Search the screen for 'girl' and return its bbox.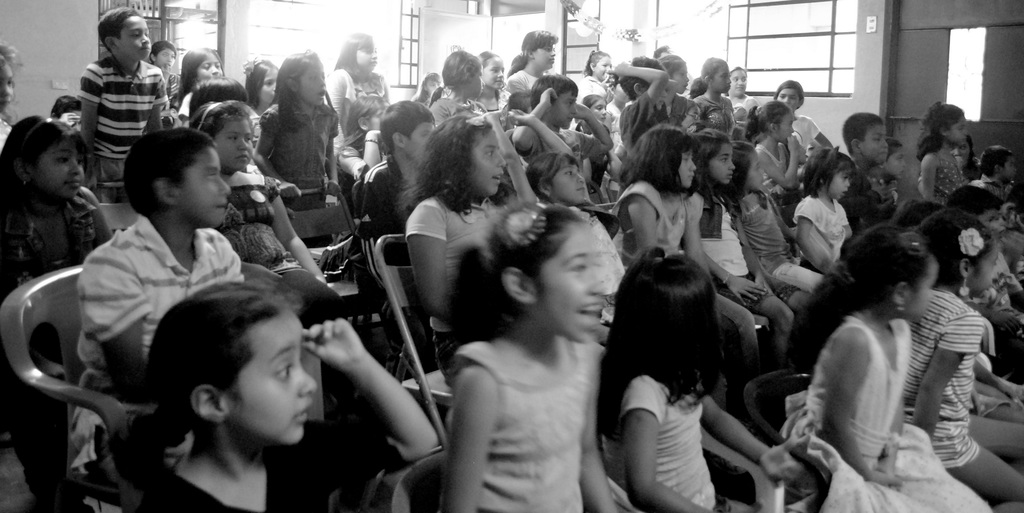
Found: box=[621, 130, 769, 357].
